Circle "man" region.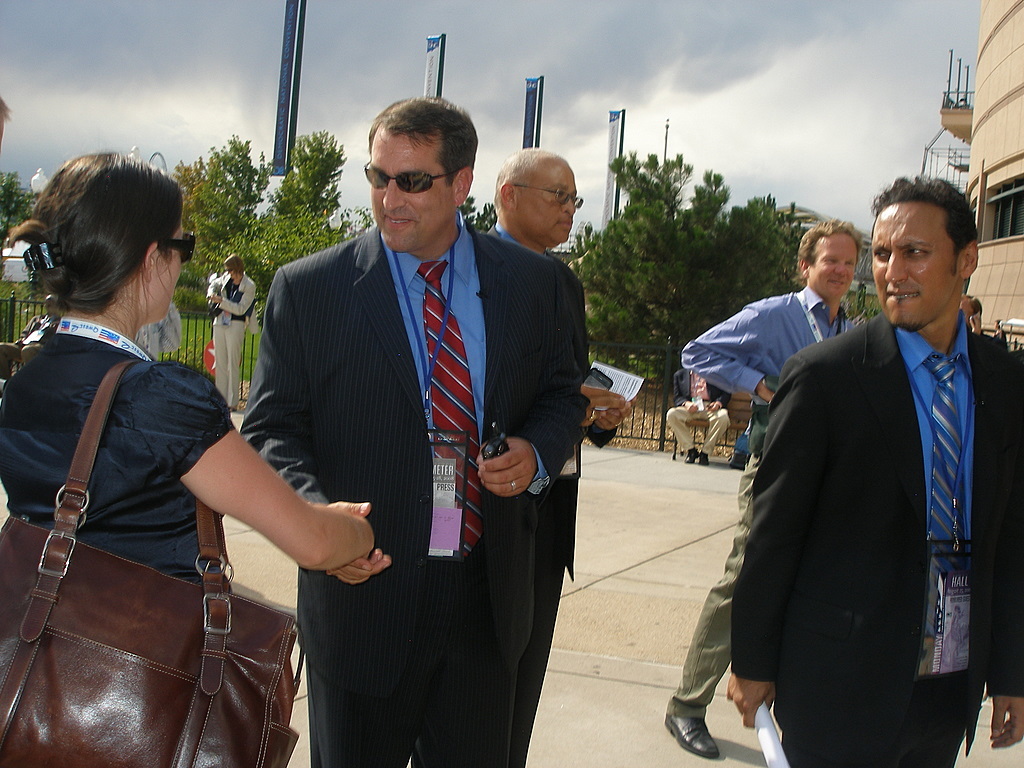
Region: (468, 147, 628, 764).
